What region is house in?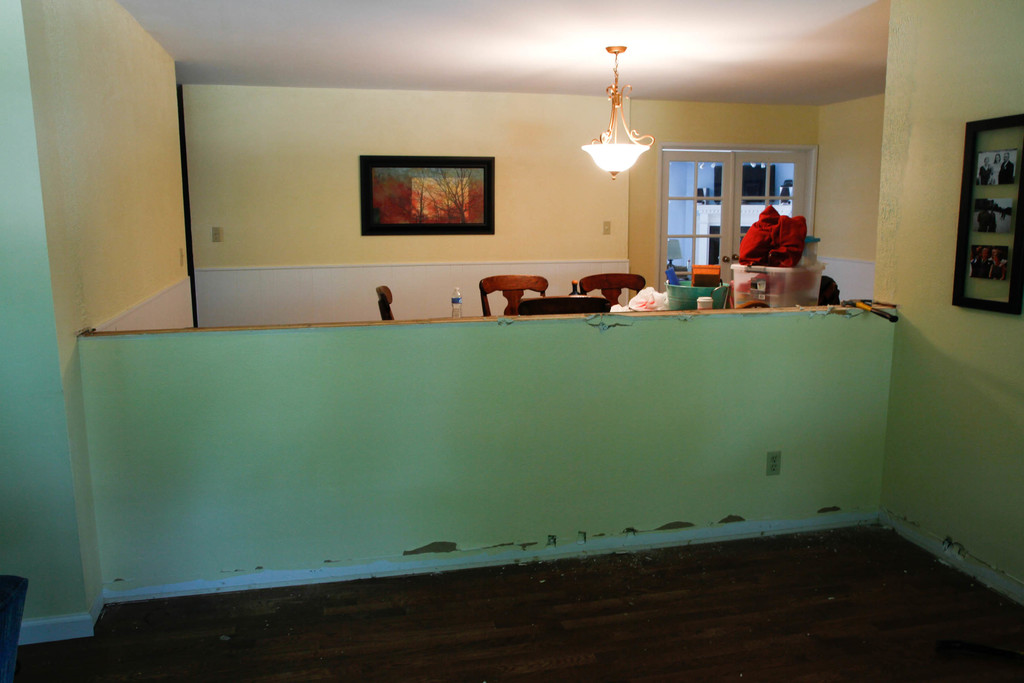
x1=0, y1=9, x2=1023, y2=682.
